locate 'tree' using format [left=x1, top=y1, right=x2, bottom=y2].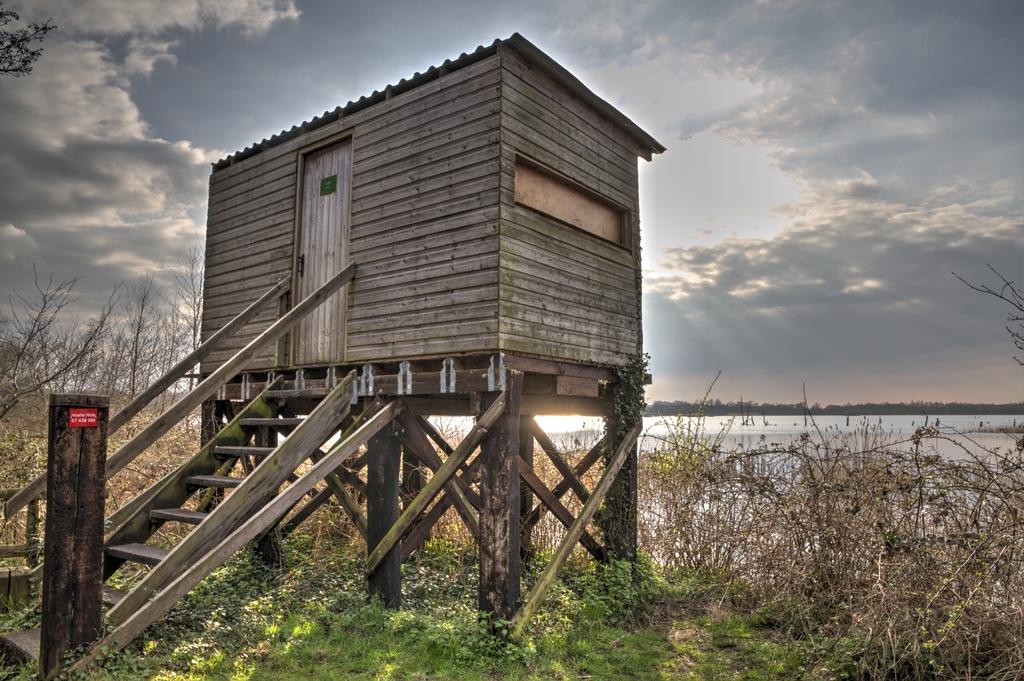
[left=4, top=8, right=57, bottom=78].
